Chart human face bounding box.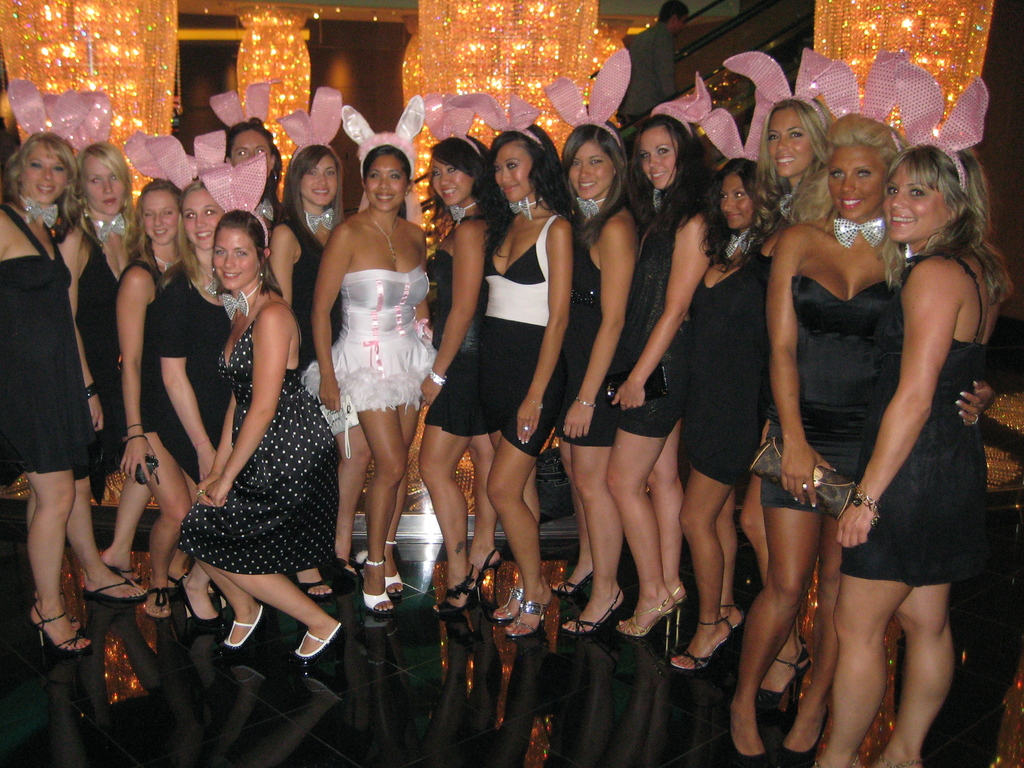
Charted: <region>88, 147, 123, 211</region>.
